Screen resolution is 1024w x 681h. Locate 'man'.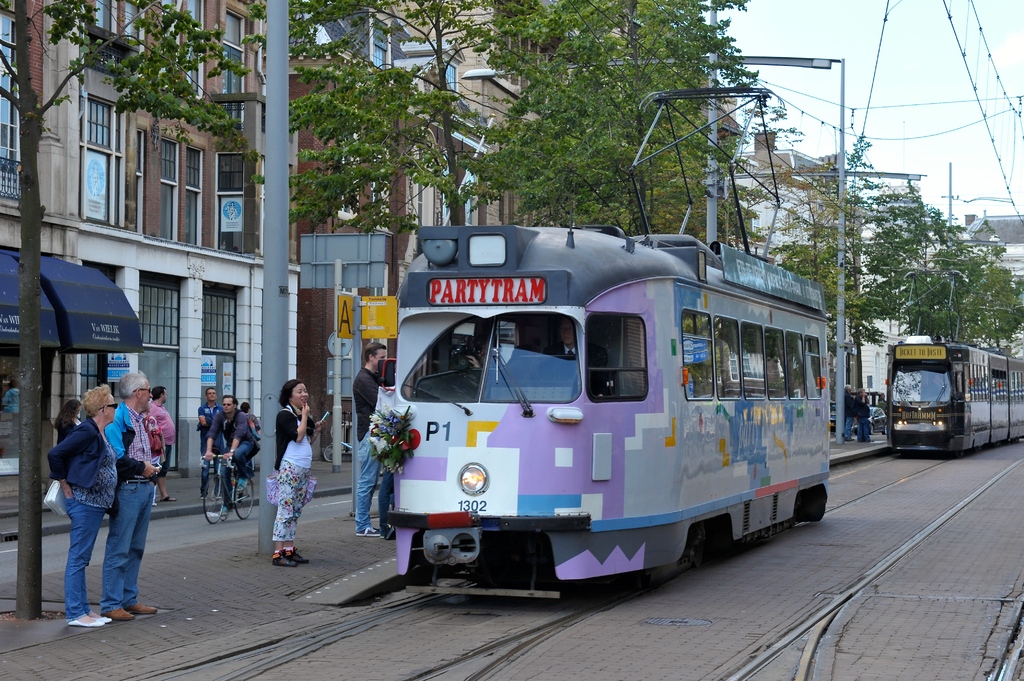
crop(203, 393, 262, 518).
